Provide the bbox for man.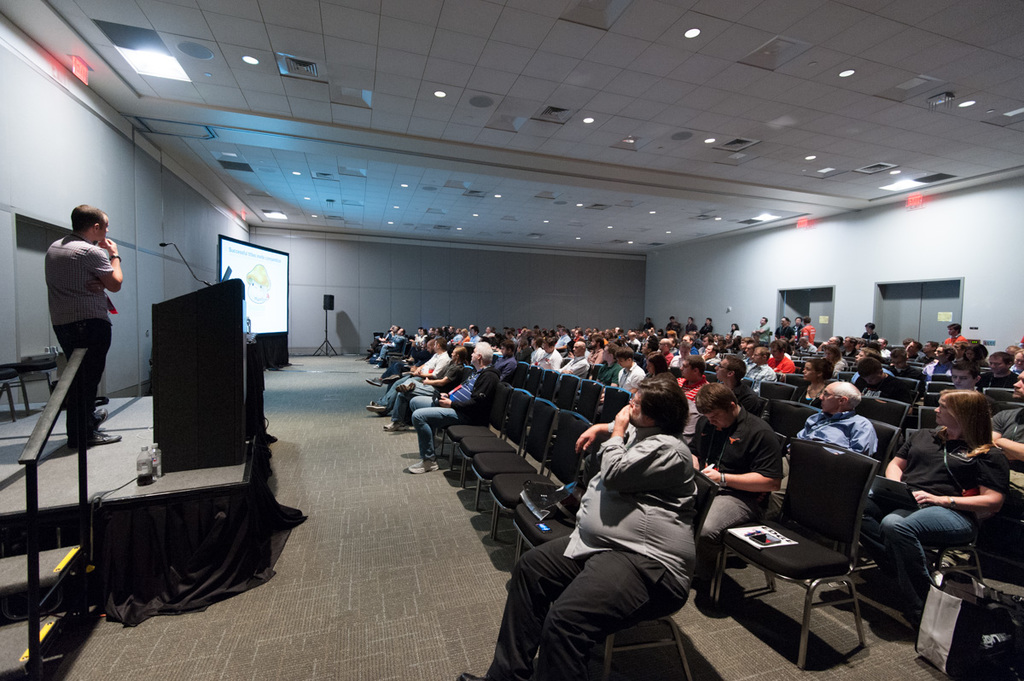
region(461, 384, 701, 680).
